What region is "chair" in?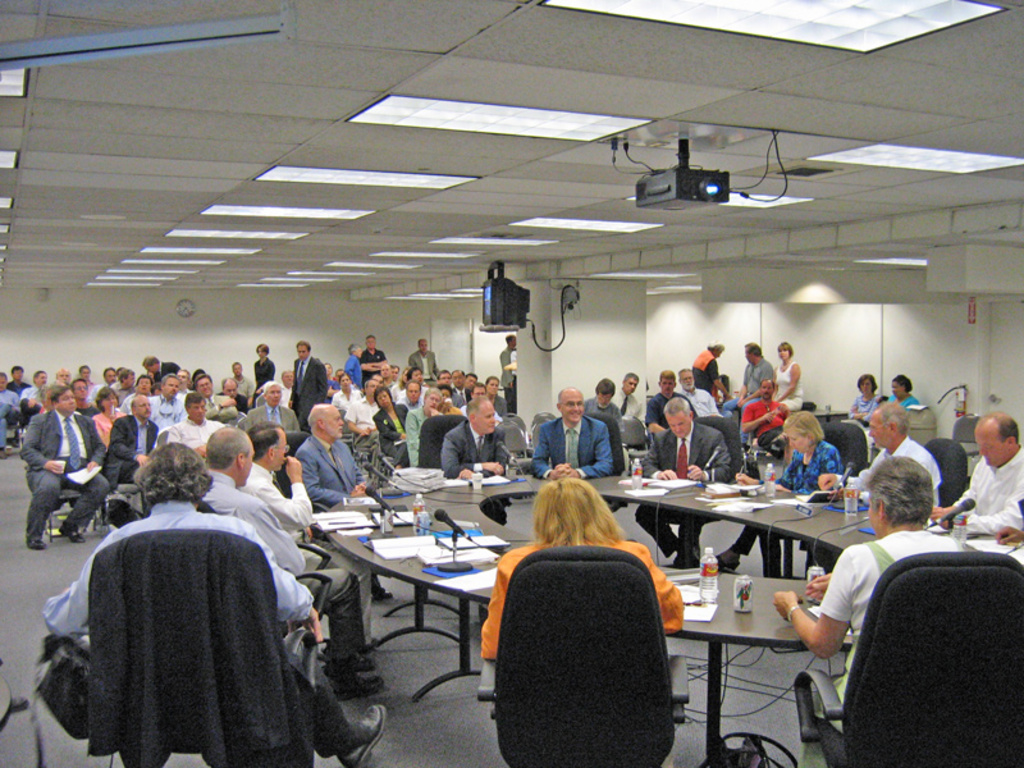
bbox(593, 412, 627, 520).
